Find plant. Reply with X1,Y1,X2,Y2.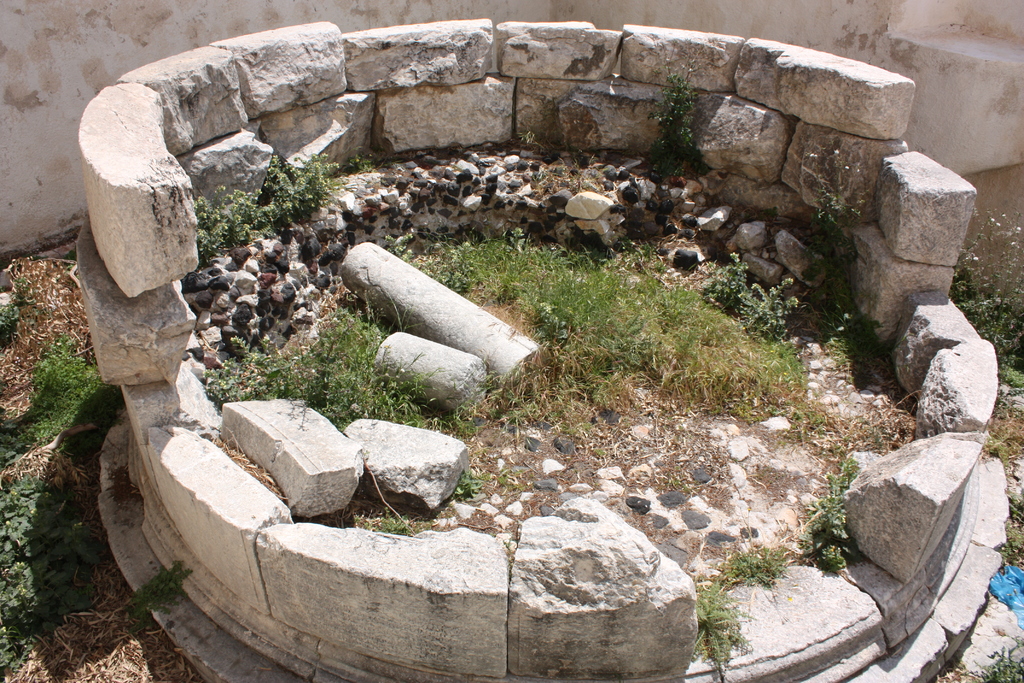
0,477,111,664.
